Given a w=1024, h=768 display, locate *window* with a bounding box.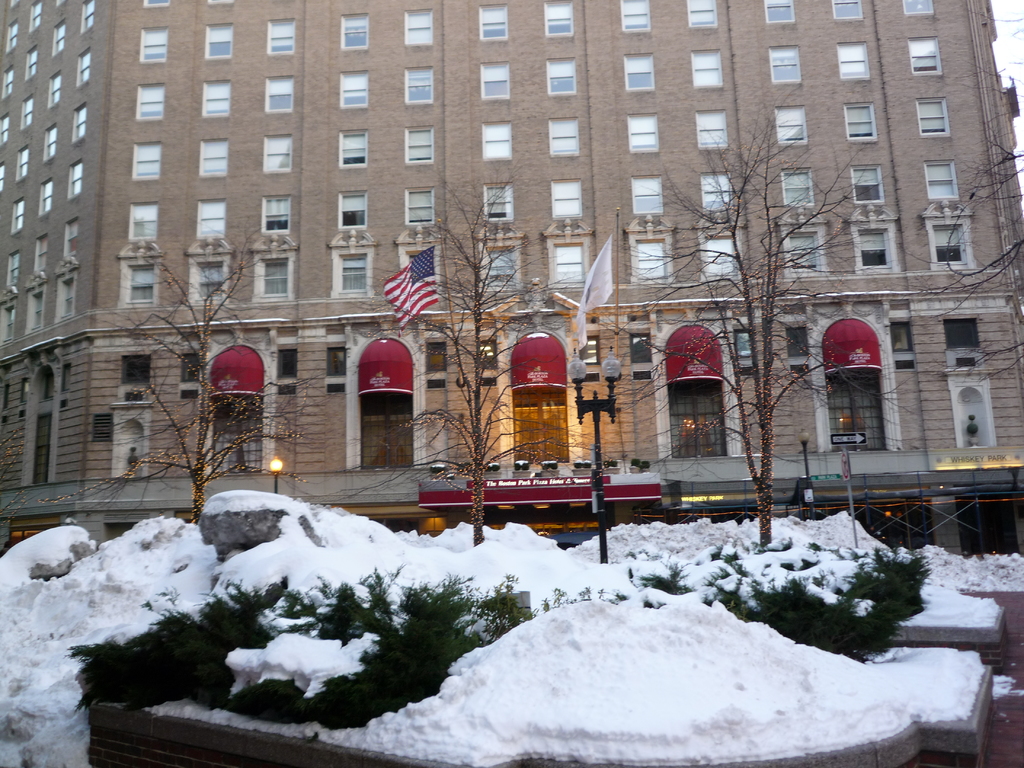
Located: region(915, 97, 950, 136).
